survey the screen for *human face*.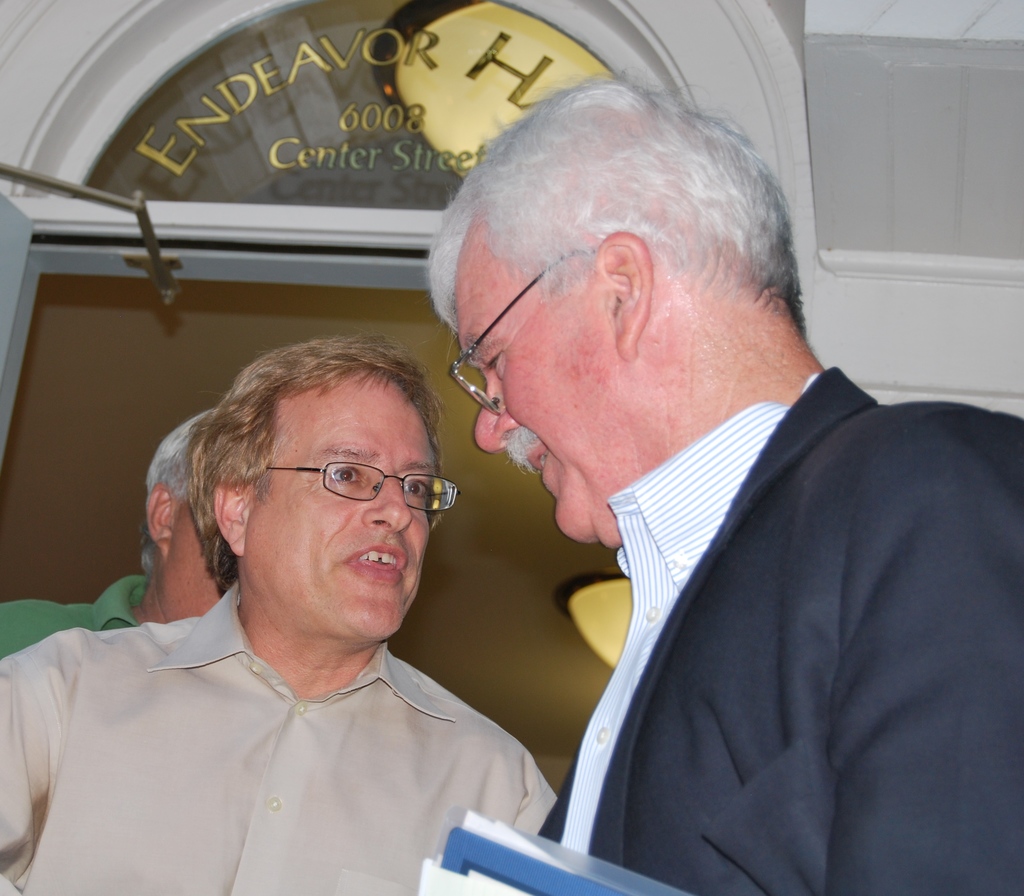
Survey found: bbox=(242, 376, 426, 642).
